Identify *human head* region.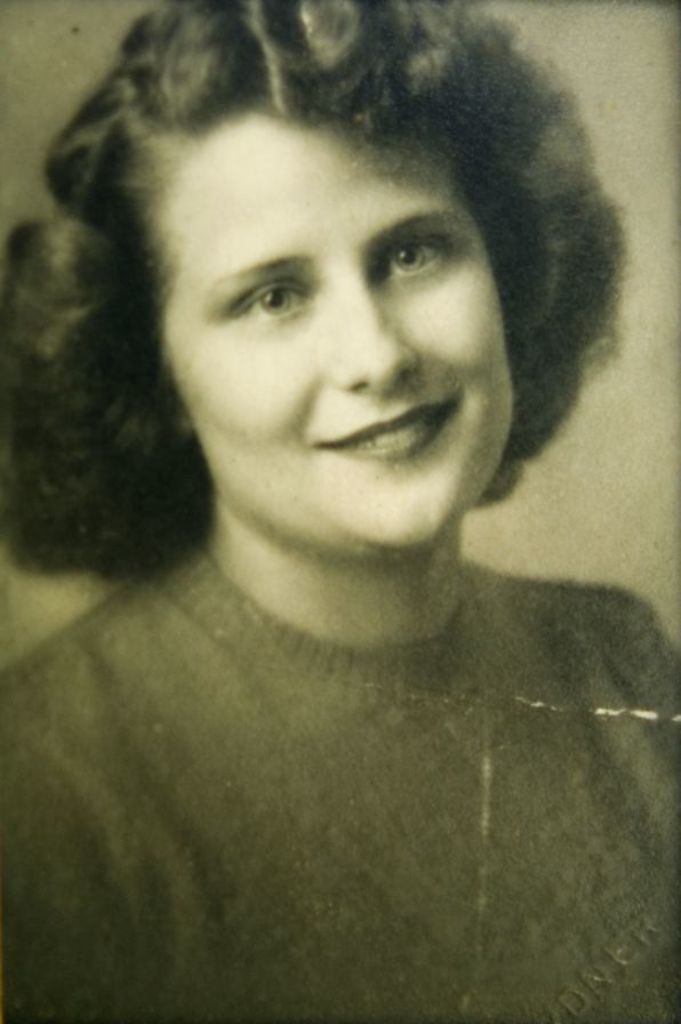
Region: 150/59/558/537.
